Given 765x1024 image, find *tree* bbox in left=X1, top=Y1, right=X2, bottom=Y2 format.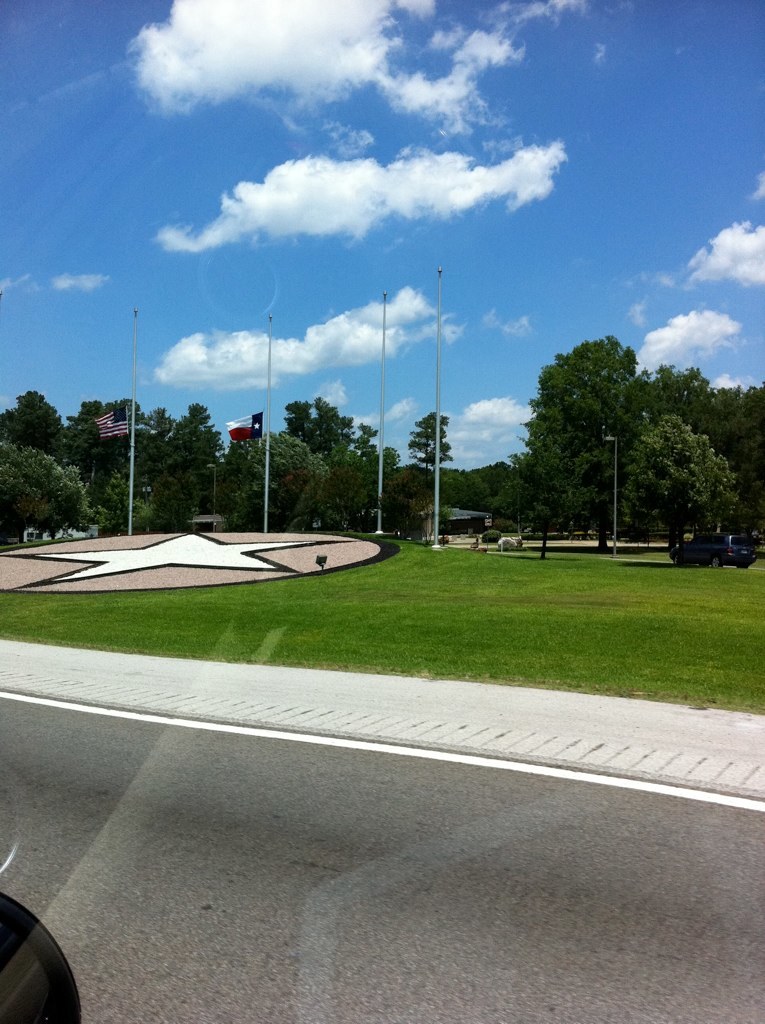
left=60, top=401, right=104, bottom=487.
